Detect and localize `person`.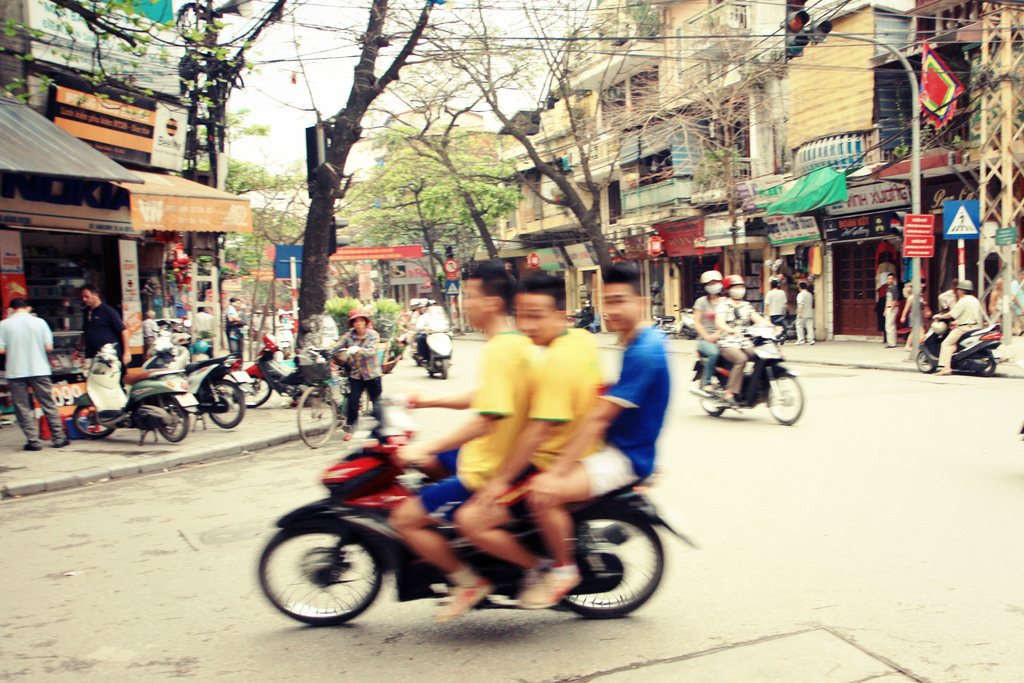
Localized at BBox(392, 267, 532, 618).
